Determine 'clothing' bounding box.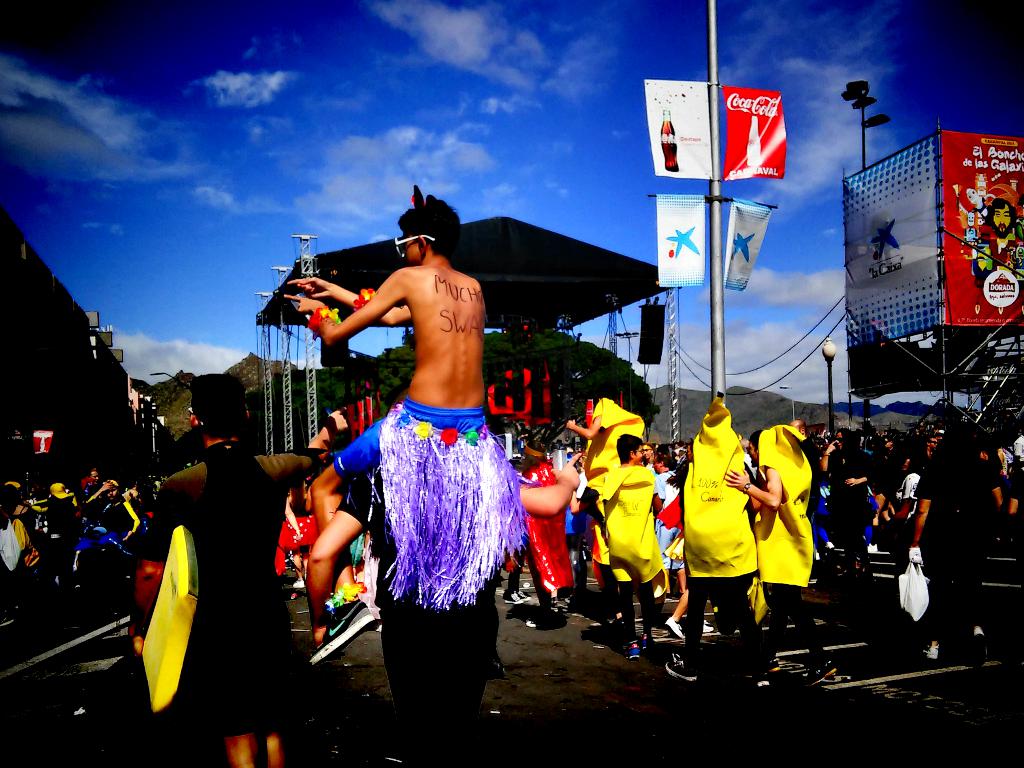
Determined: box=[918, 458, 1004, 636].
